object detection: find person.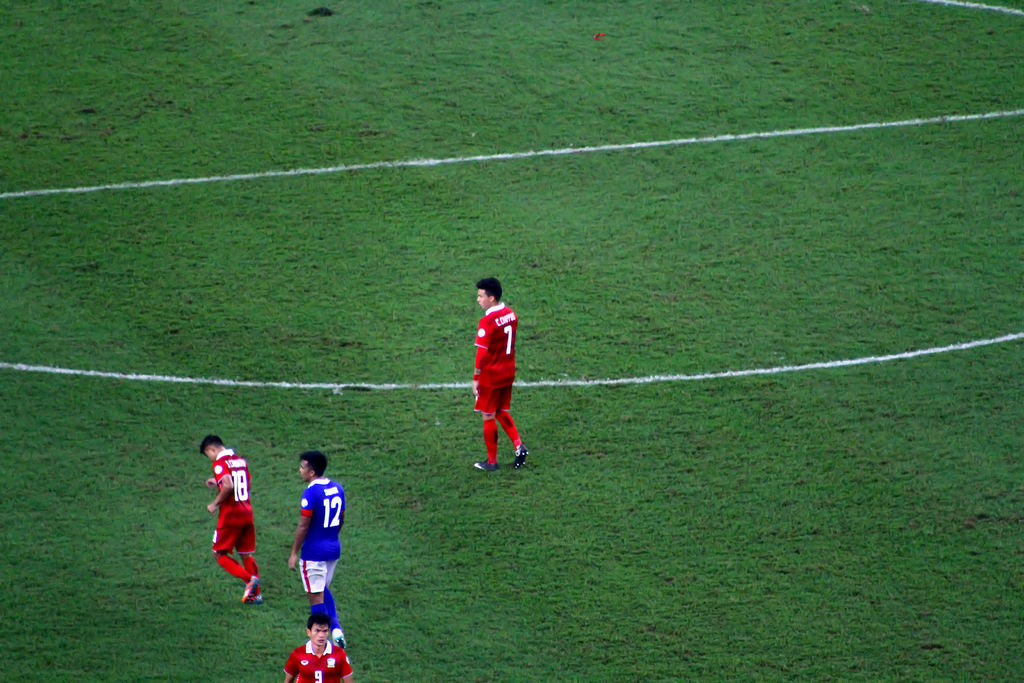
472/278/530/476.
